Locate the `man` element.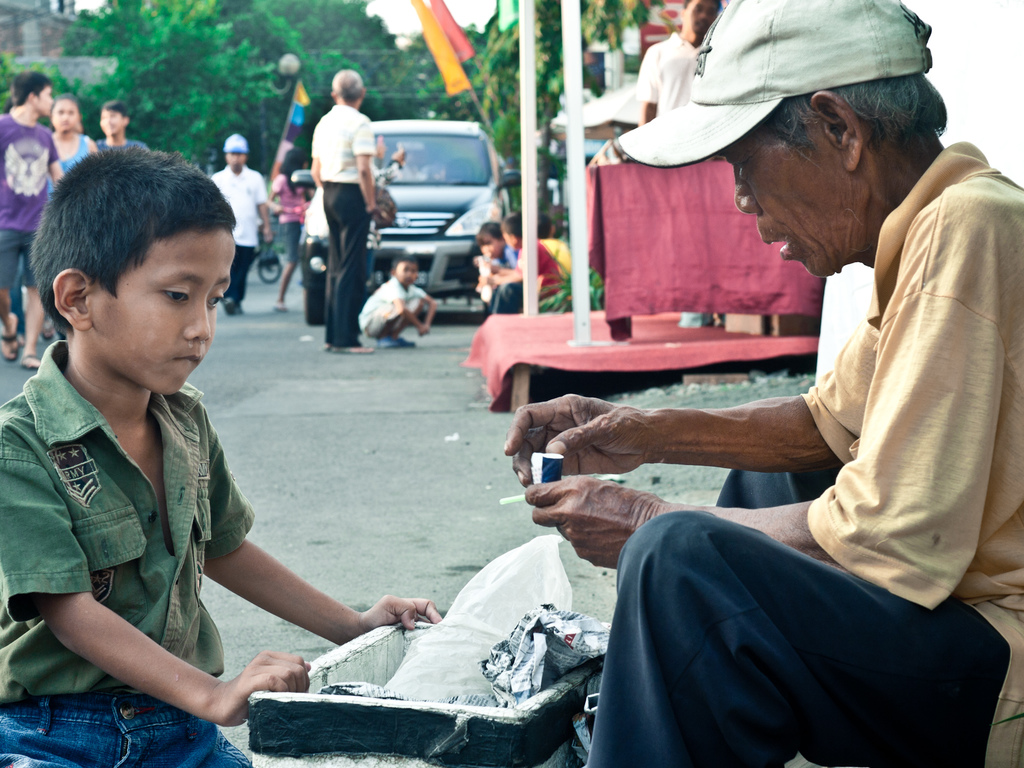
Element bbox: bbox=[504, 0, 1023, 767].
